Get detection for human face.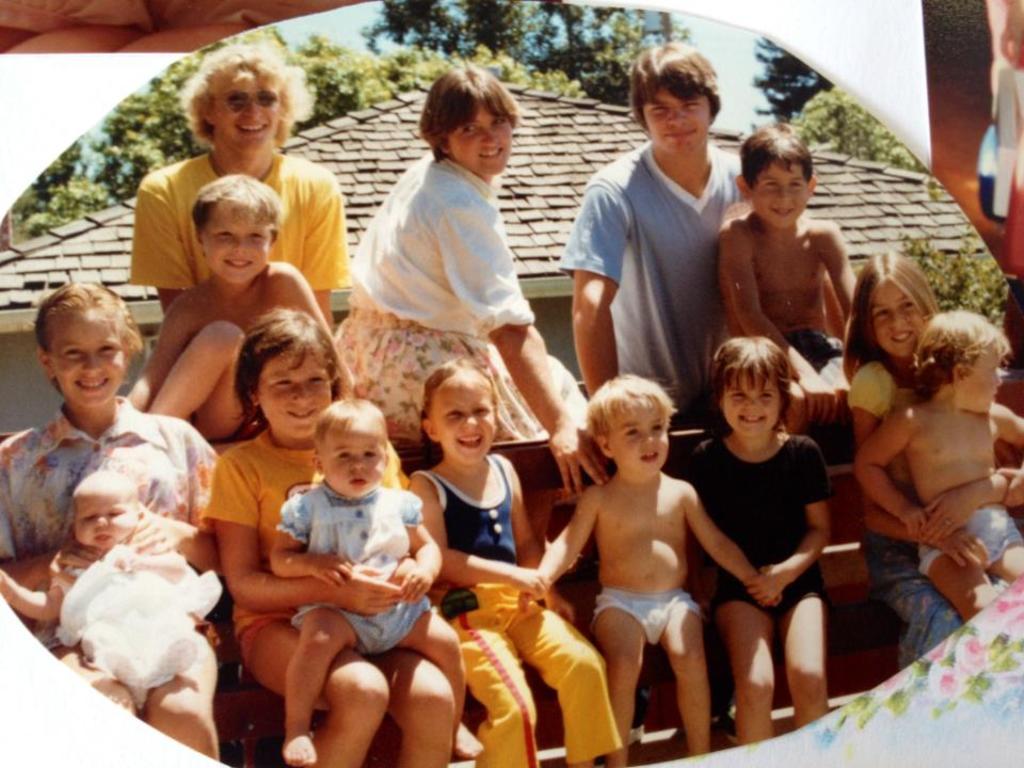
Detection: [x1=49, y1=313, x2=126, y2=409].
